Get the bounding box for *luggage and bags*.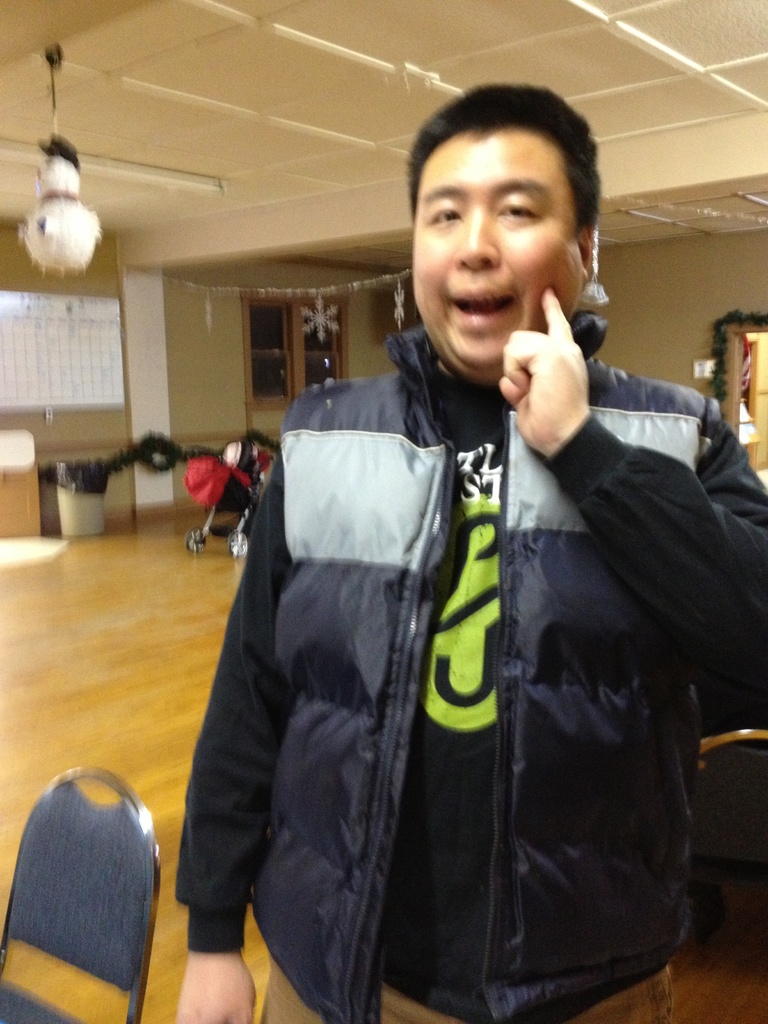
[20,763,166,1020].
